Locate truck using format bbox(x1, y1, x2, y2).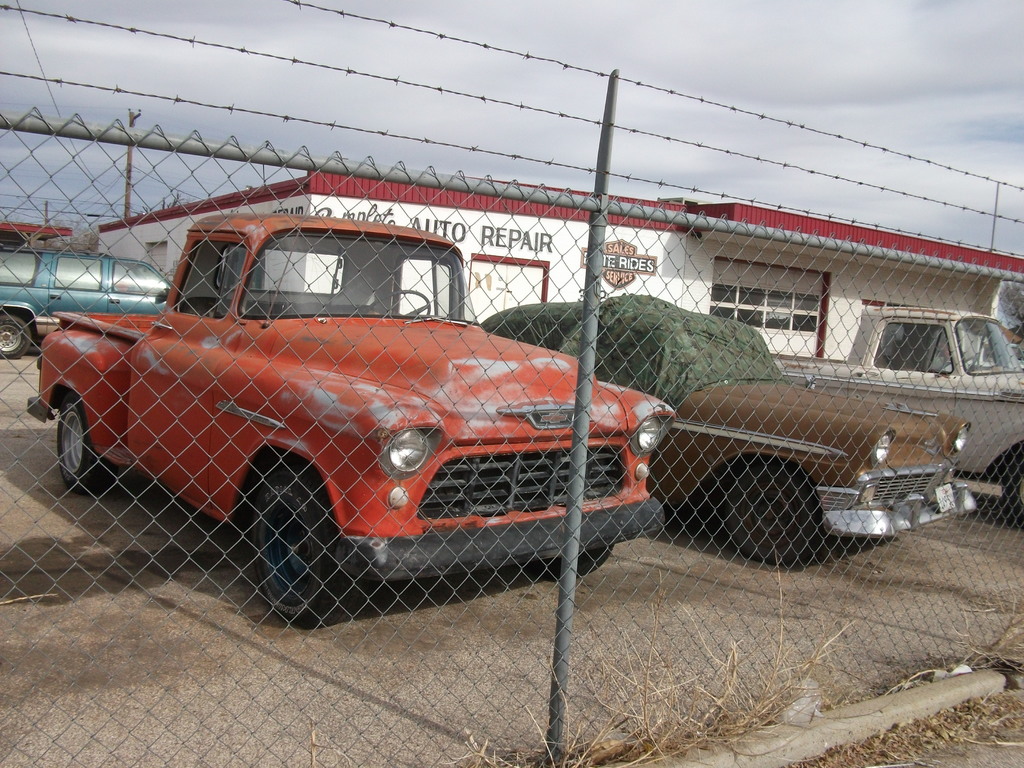
bbox(771, 302, 1023, 527).
